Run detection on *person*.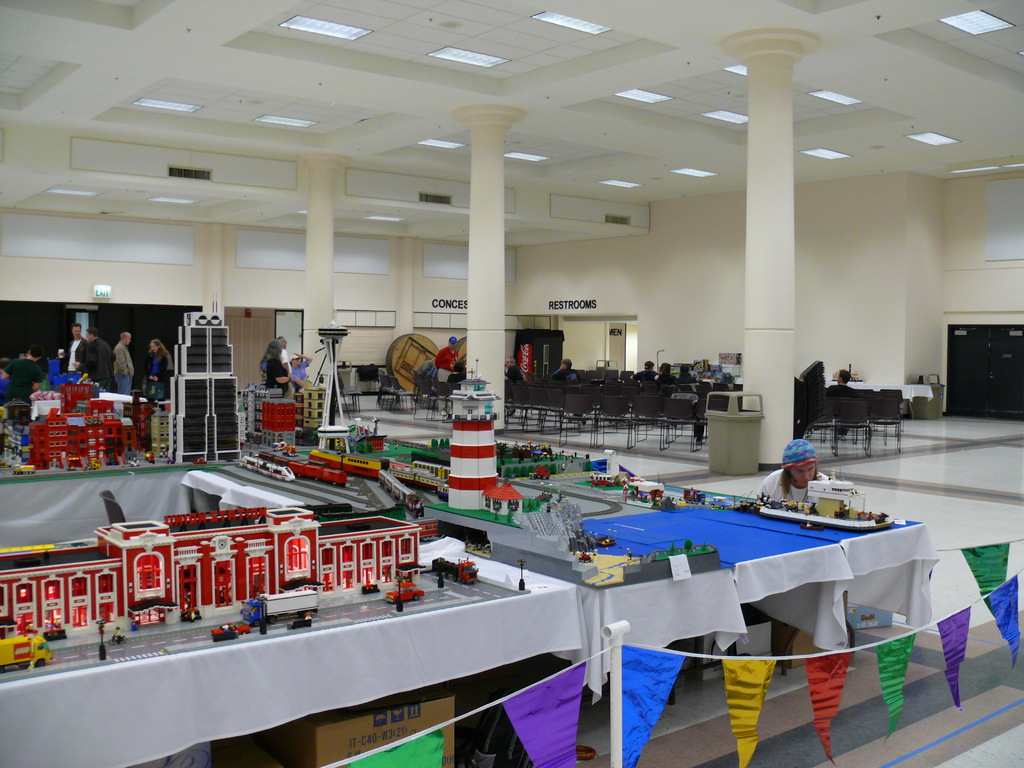
Result: pyautogui.locateOnScreen(694, 362, 712, 384).
